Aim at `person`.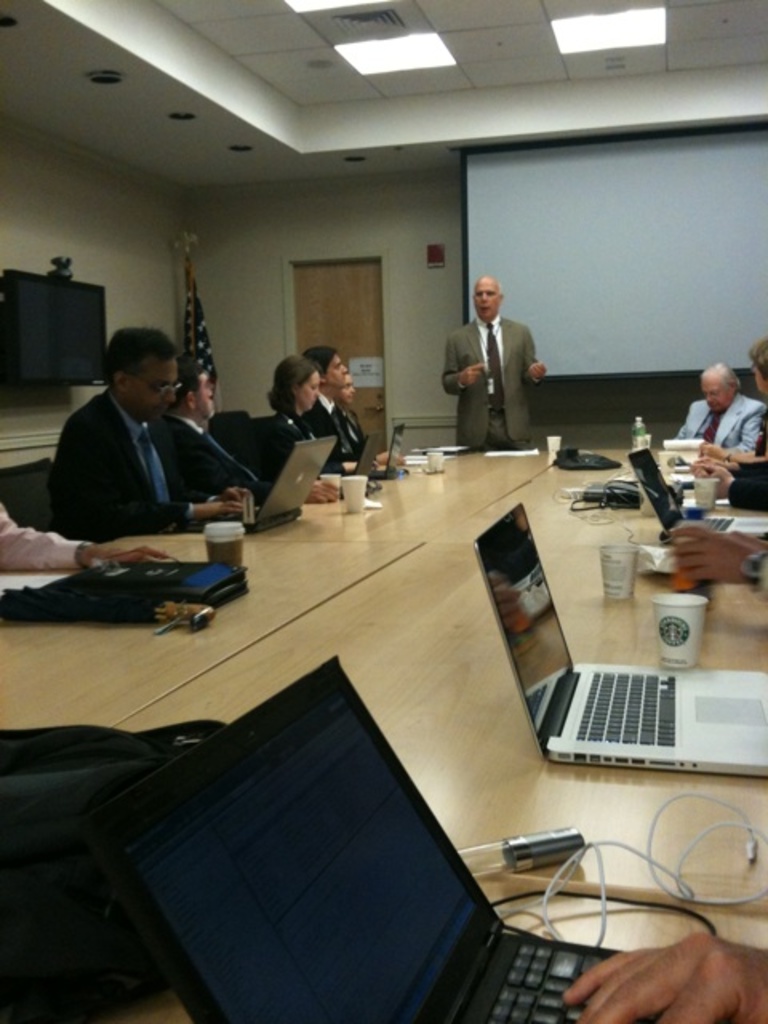
Aimed at pyautogui.locateOnScreen(302, 344, 403, 482).
